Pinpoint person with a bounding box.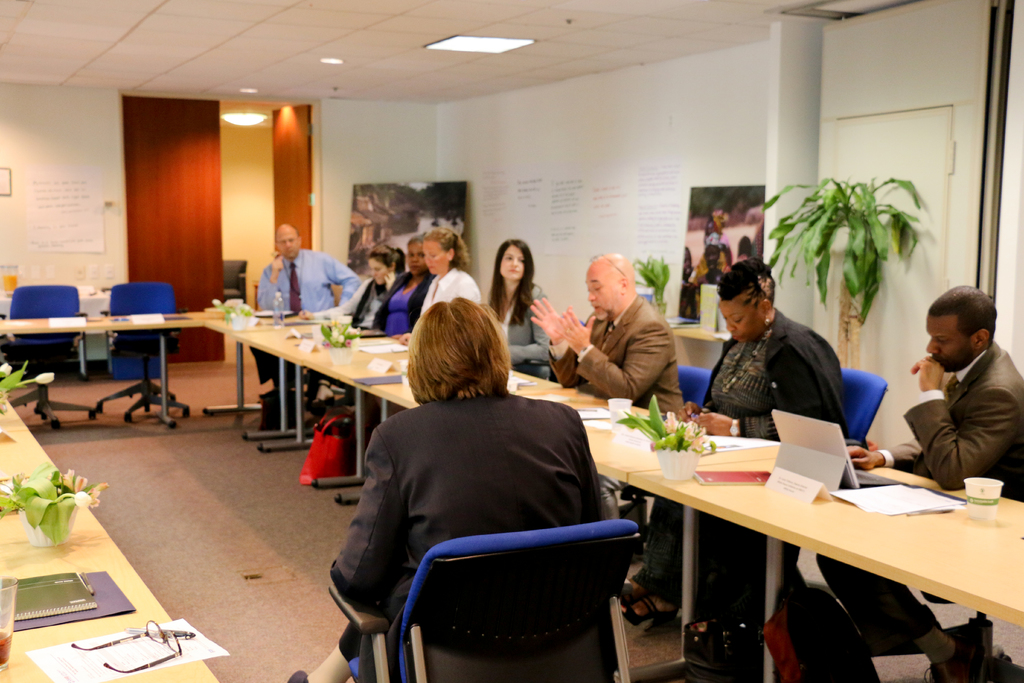
select_region(399, 204, 426, 236).
